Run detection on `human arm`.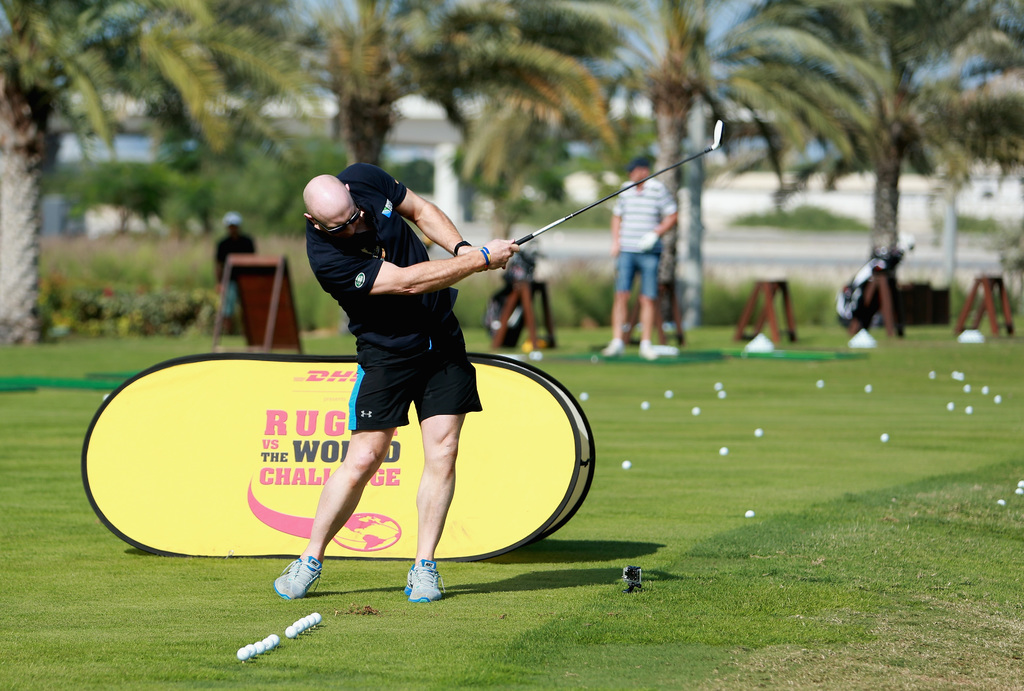
Result: 655 190 678 237.
